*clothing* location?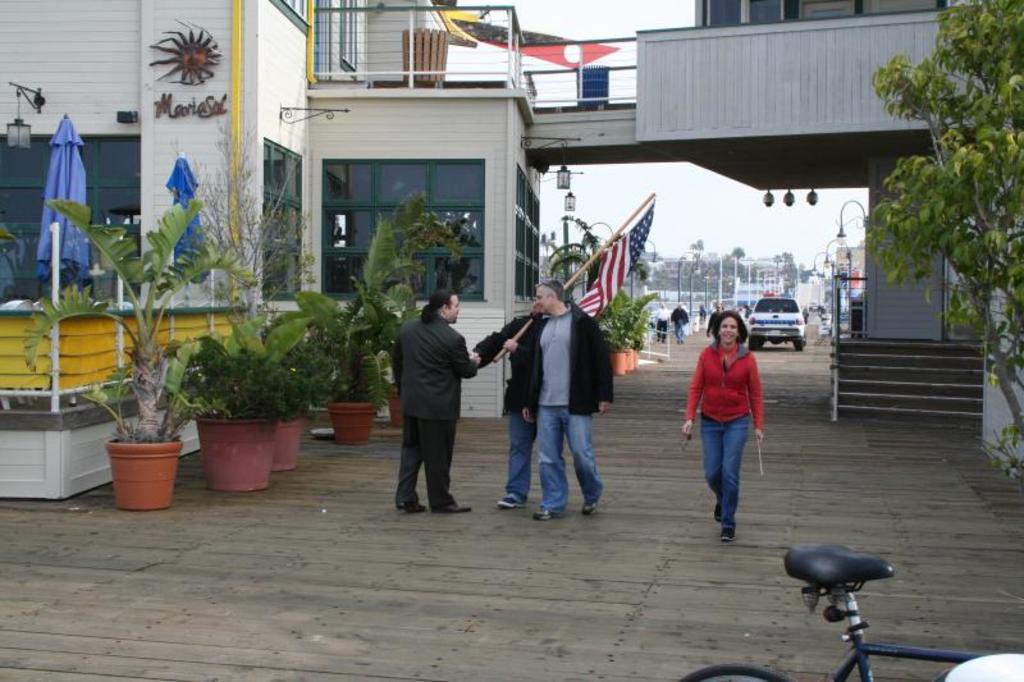
<box>681,321,762,540</box>
